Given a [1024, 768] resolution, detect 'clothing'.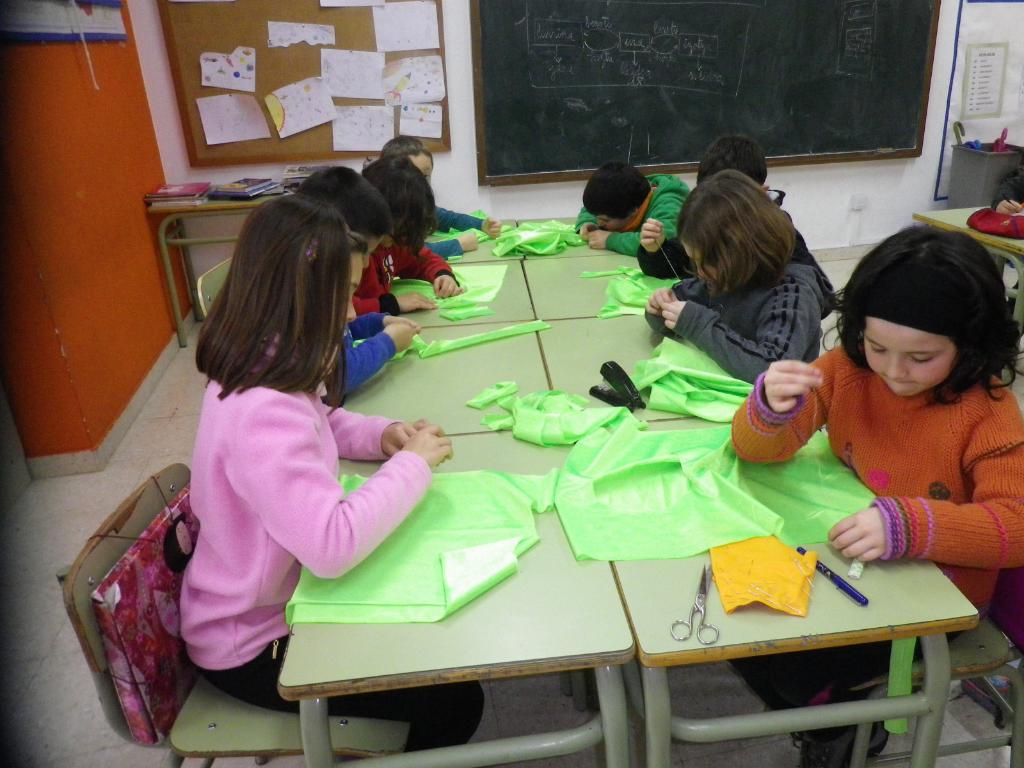
<region>569, 173, 697, 254</region>.
